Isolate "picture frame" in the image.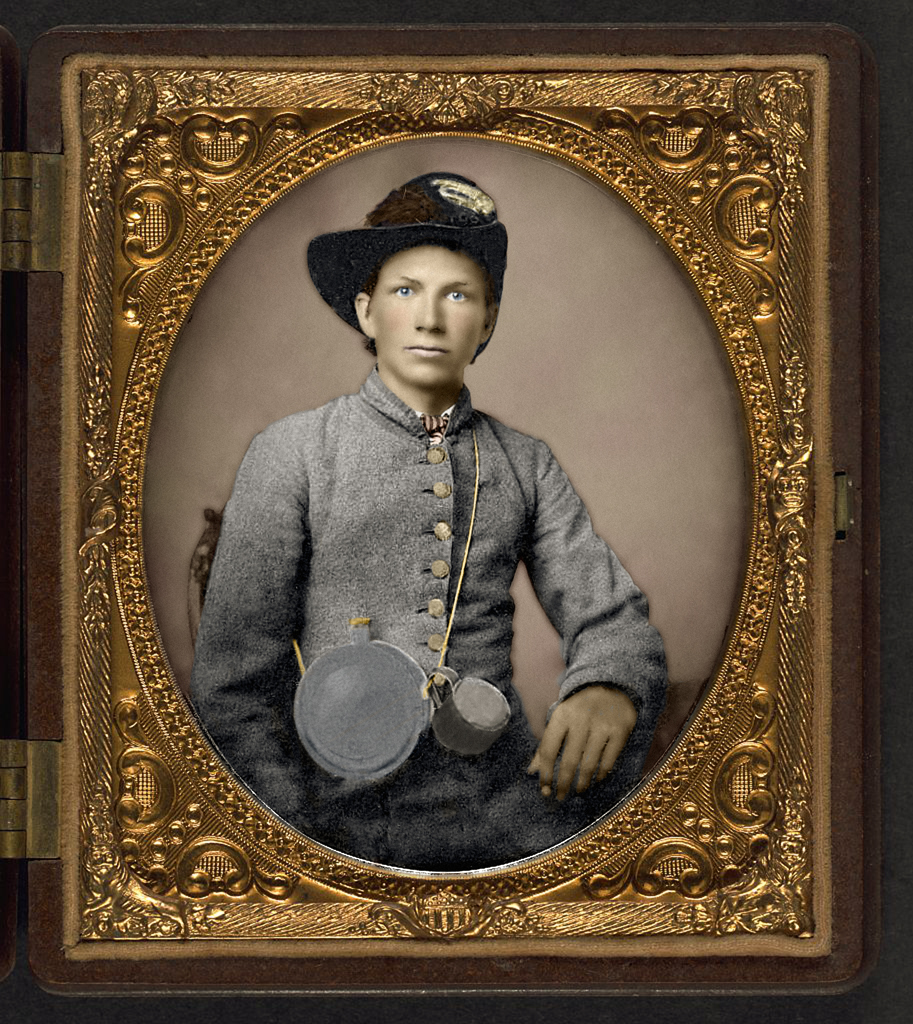
Isolated region: x1=21, y1=16, x2=889, y2=1003.
